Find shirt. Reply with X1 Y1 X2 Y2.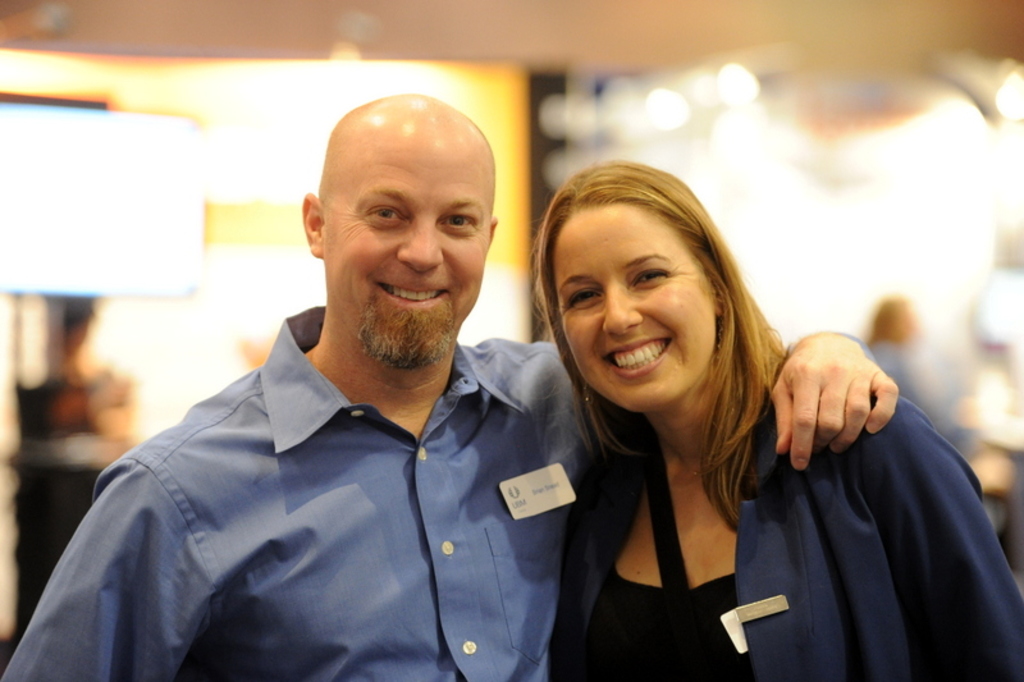
15 333 593 665.
